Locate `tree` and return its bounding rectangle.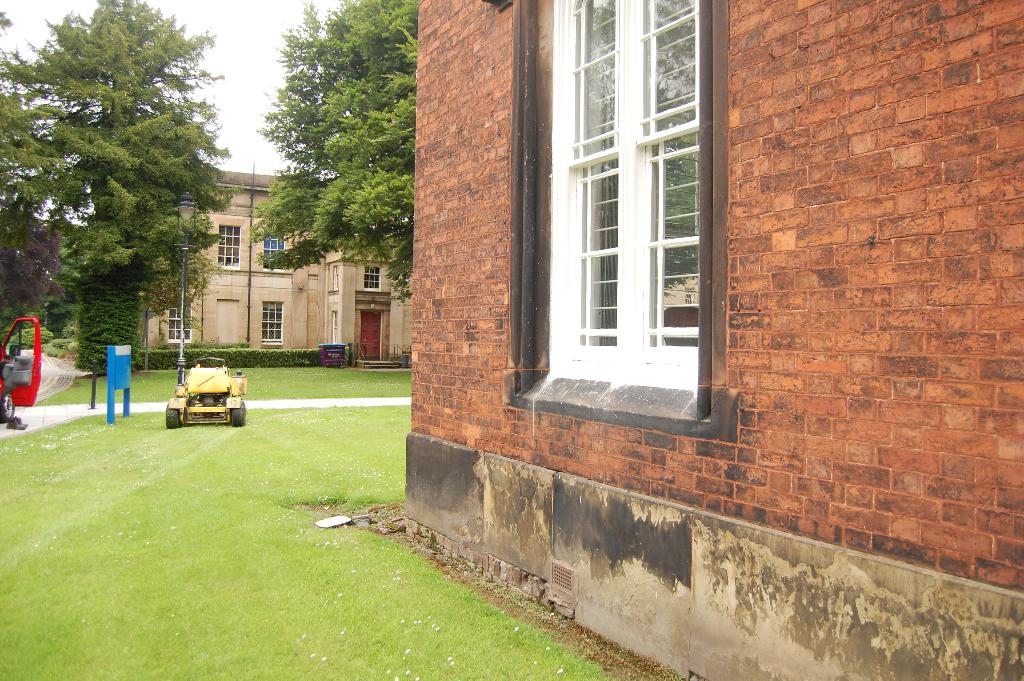
304/0/416/306.
